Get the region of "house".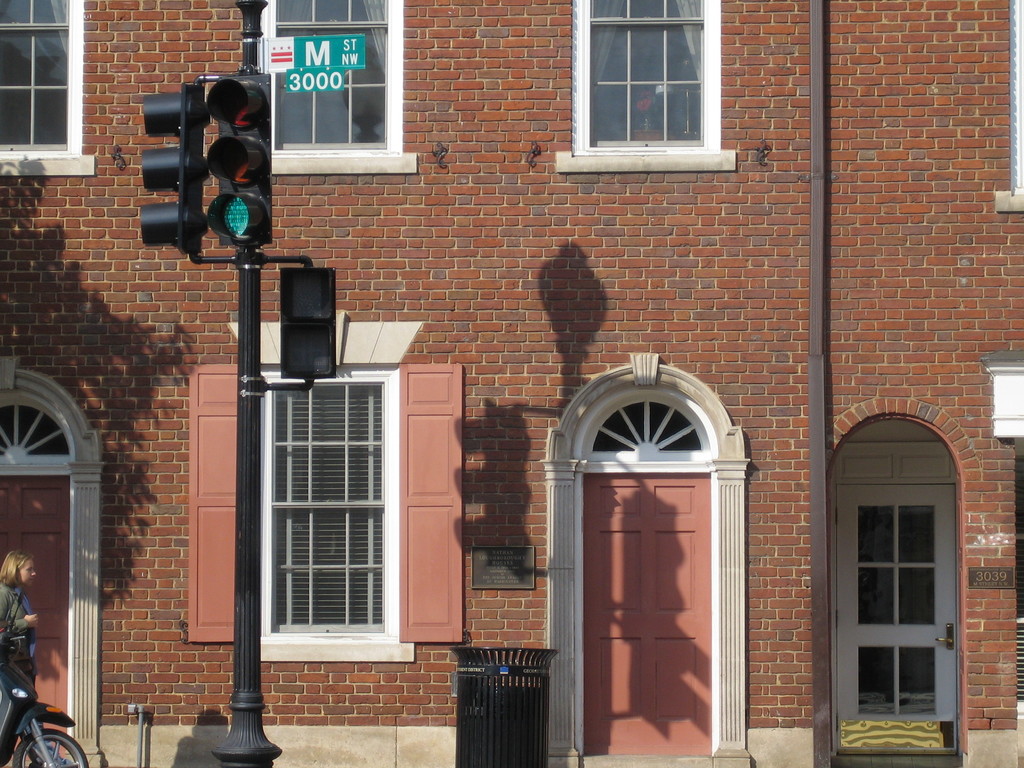
72/1/1023/767.
